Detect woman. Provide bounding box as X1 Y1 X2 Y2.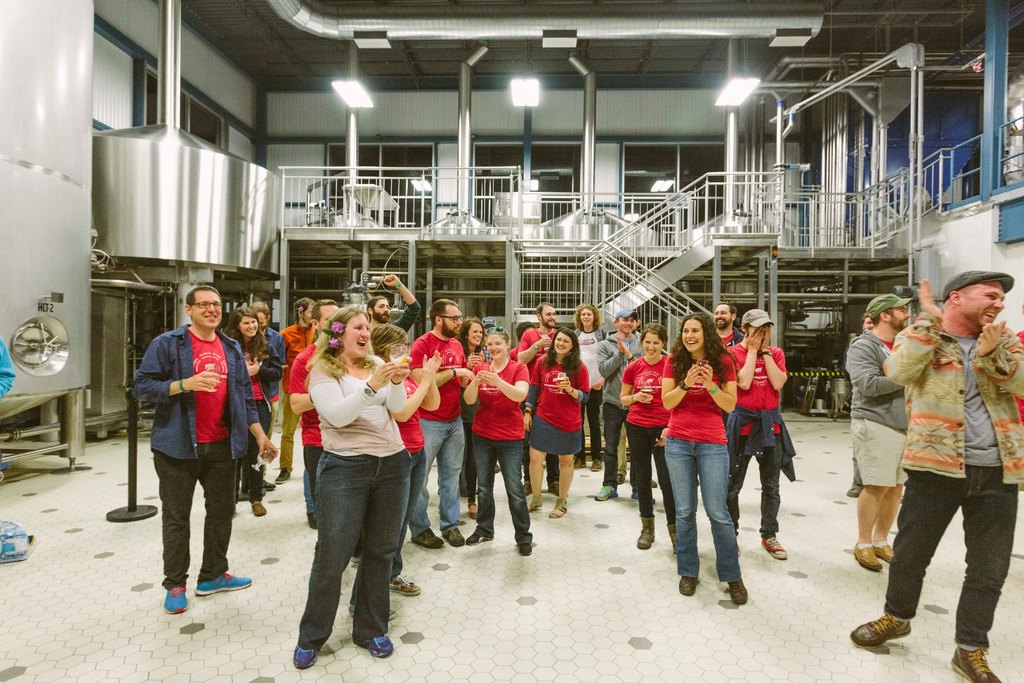
663 315 749 600.
